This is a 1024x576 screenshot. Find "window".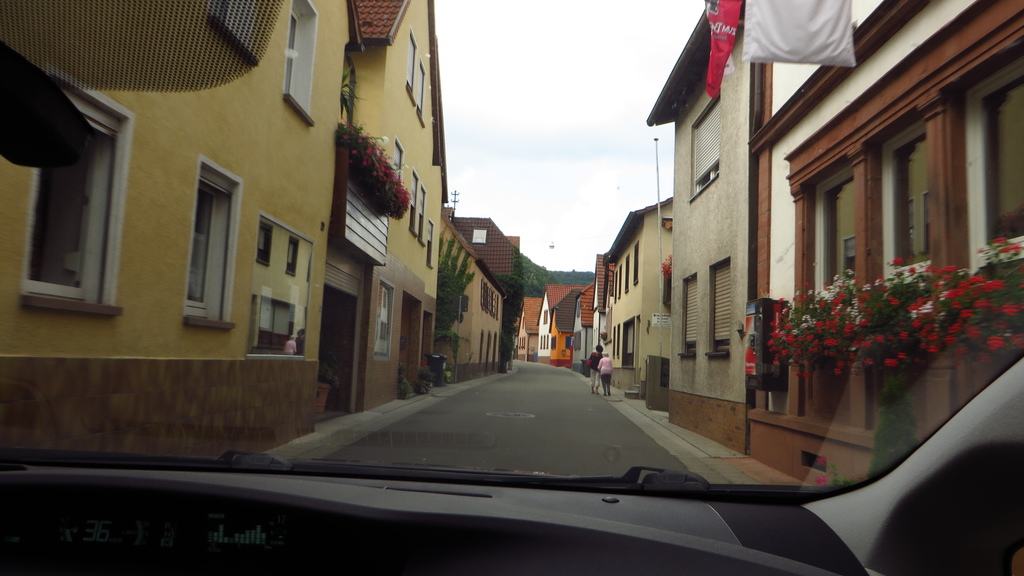
Bounding box: 15,85,138,320.
